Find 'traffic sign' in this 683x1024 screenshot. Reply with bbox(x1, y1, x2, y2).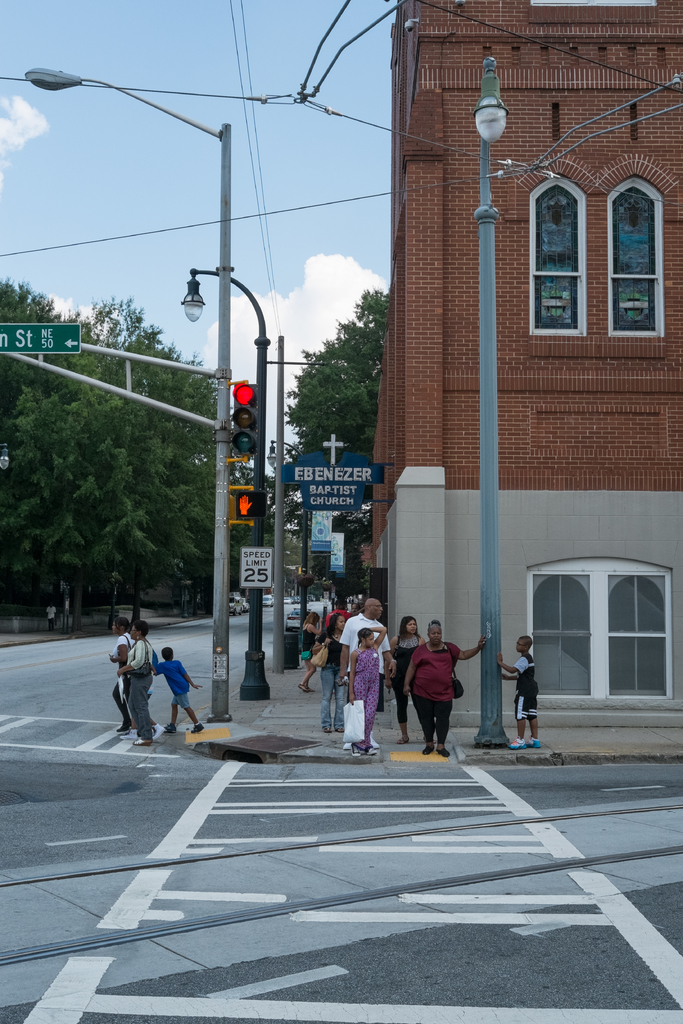
bbox(0, 318, 82, 349).
